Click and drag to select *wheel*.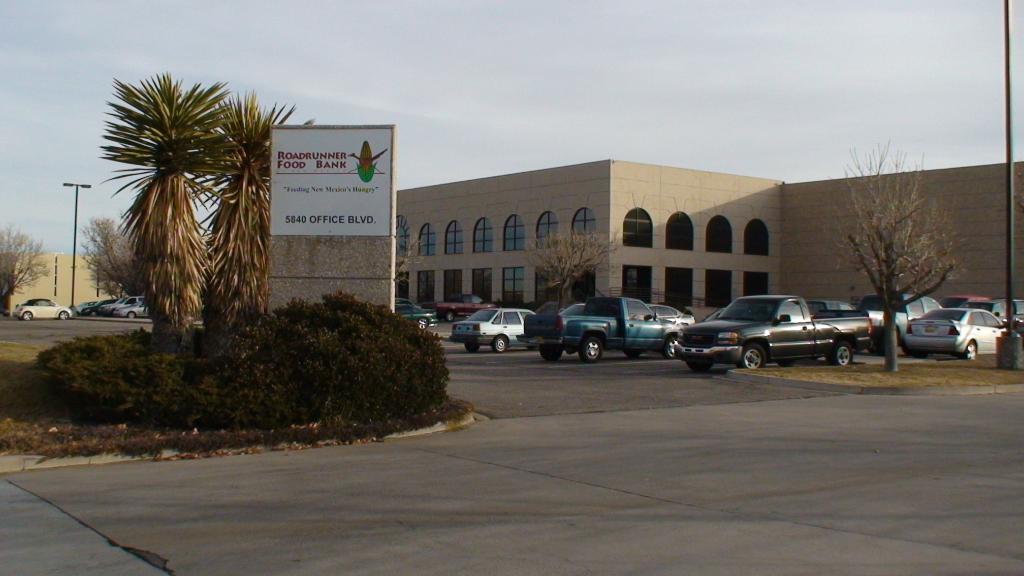
Selection: bbox=[127, 312, 136, 319].
